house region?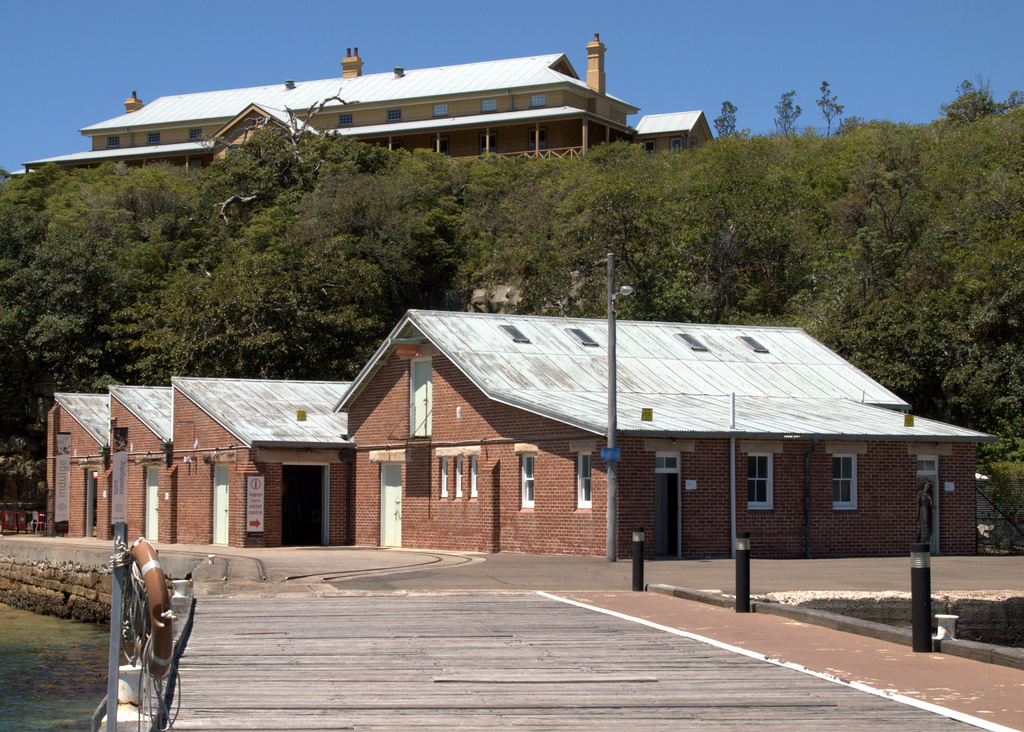
<region>6, 34, 715, 179</region>
